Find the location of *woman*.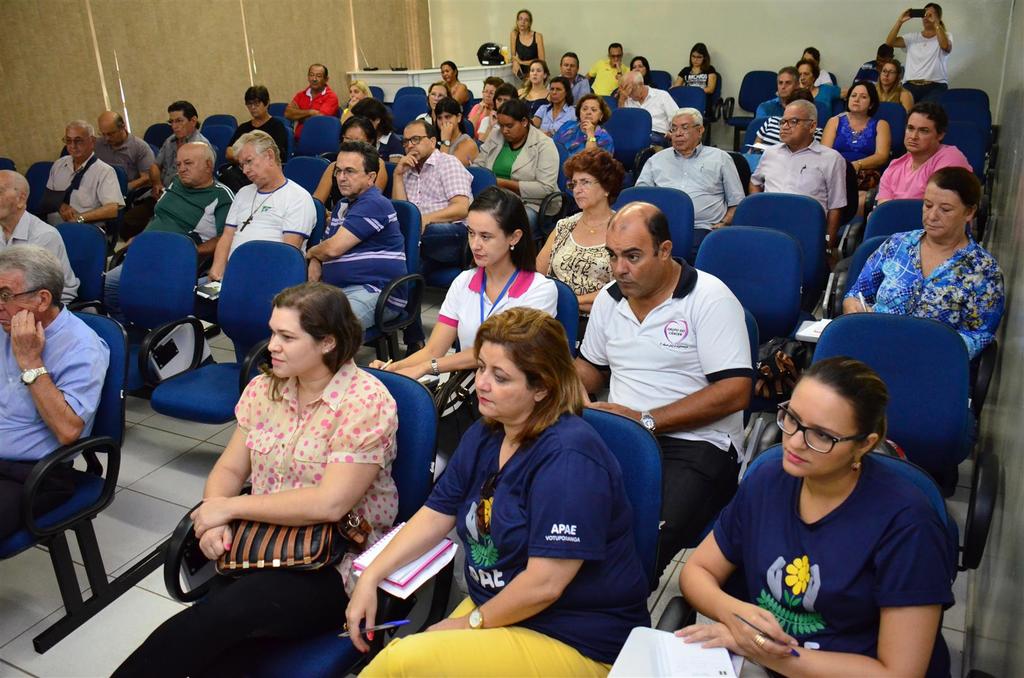
Location: <region>531, 75, 577, 136</region>.
